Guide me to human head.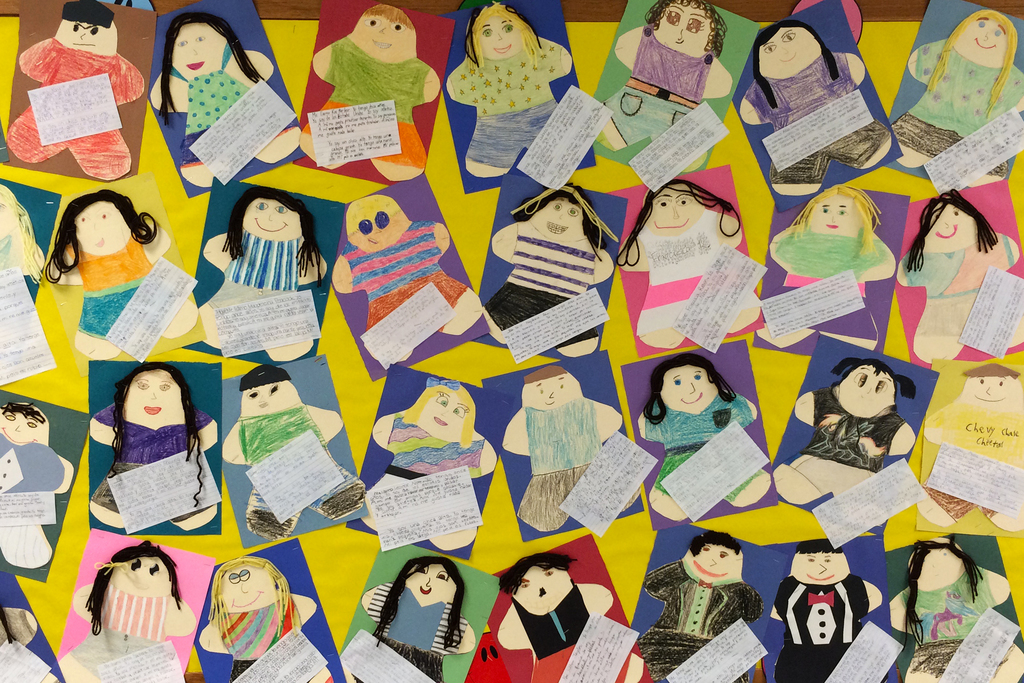
Guidance: [111,370,183,445].
